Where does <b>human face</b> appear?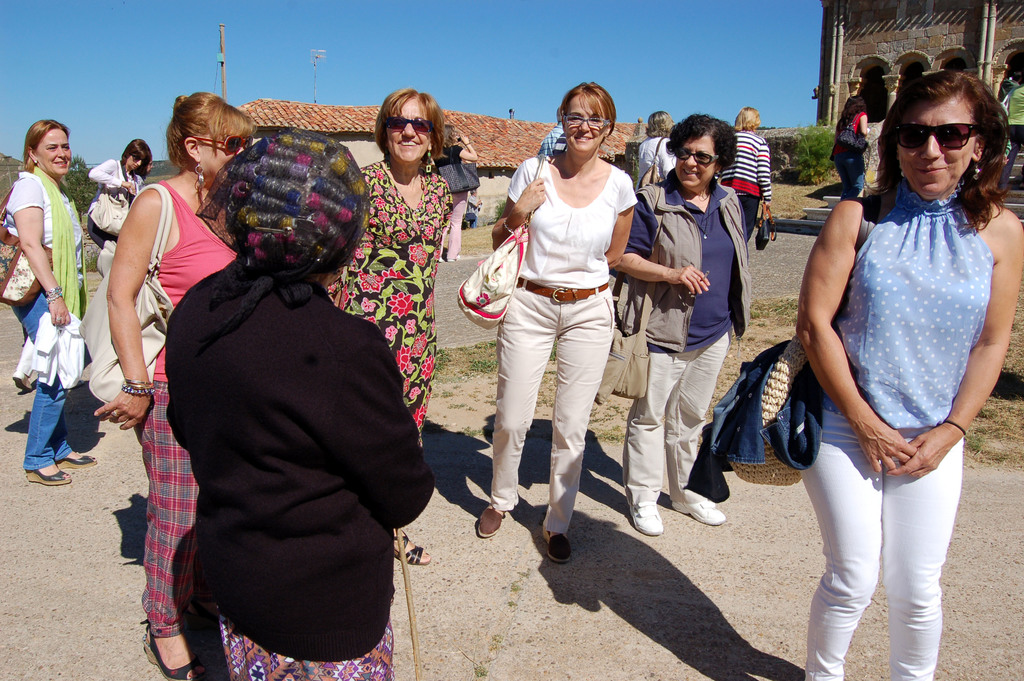
Appears at left=386, top=99, right=431, bottom=162.
